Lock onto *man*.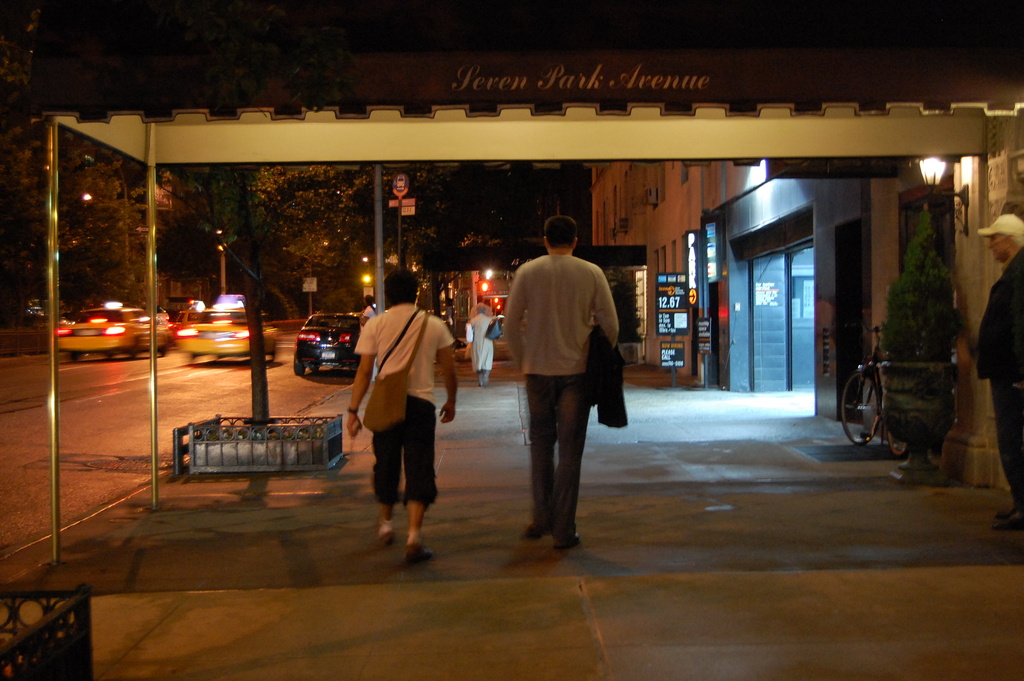
Locked: {"x1": 972, "y1": 208, "x2": 1023, "y2": 534}.
